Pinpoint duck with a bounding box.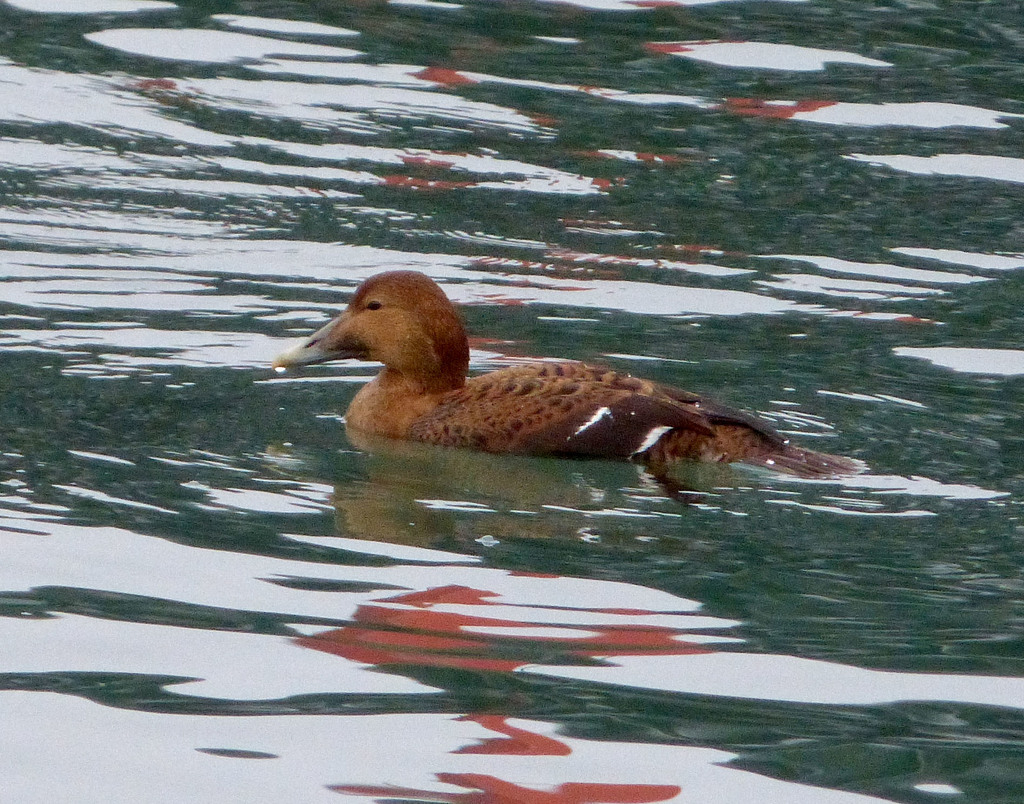
pyautogui.locateOnScreen(257, 266, 872, 497).
